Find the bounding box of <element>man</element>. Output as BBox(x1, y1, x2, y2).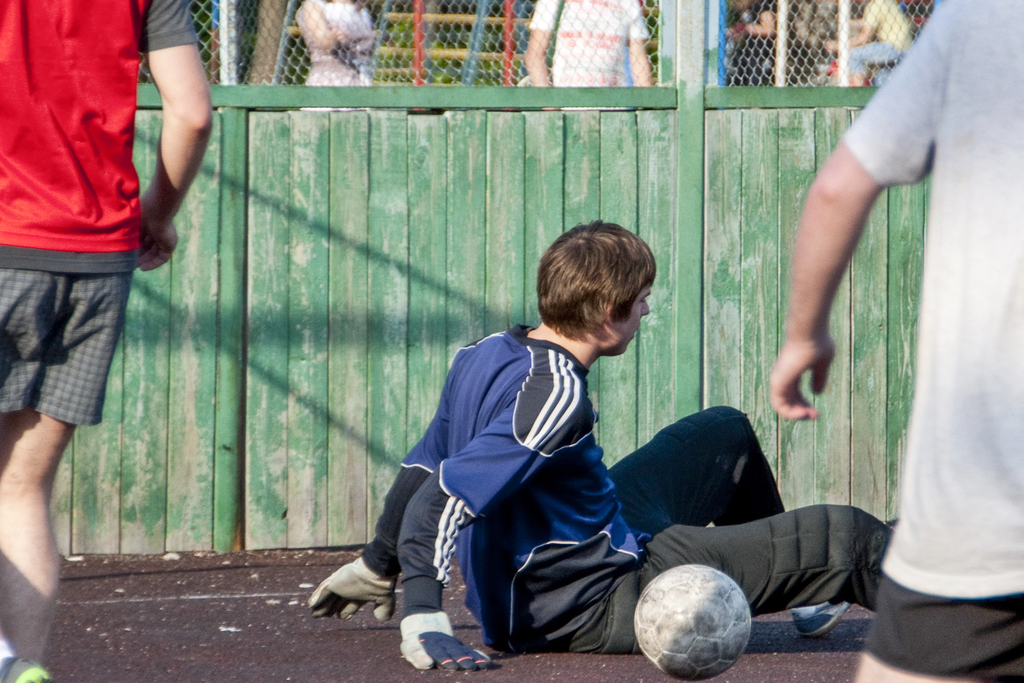
BBox(766, 0, 1023, 682).
